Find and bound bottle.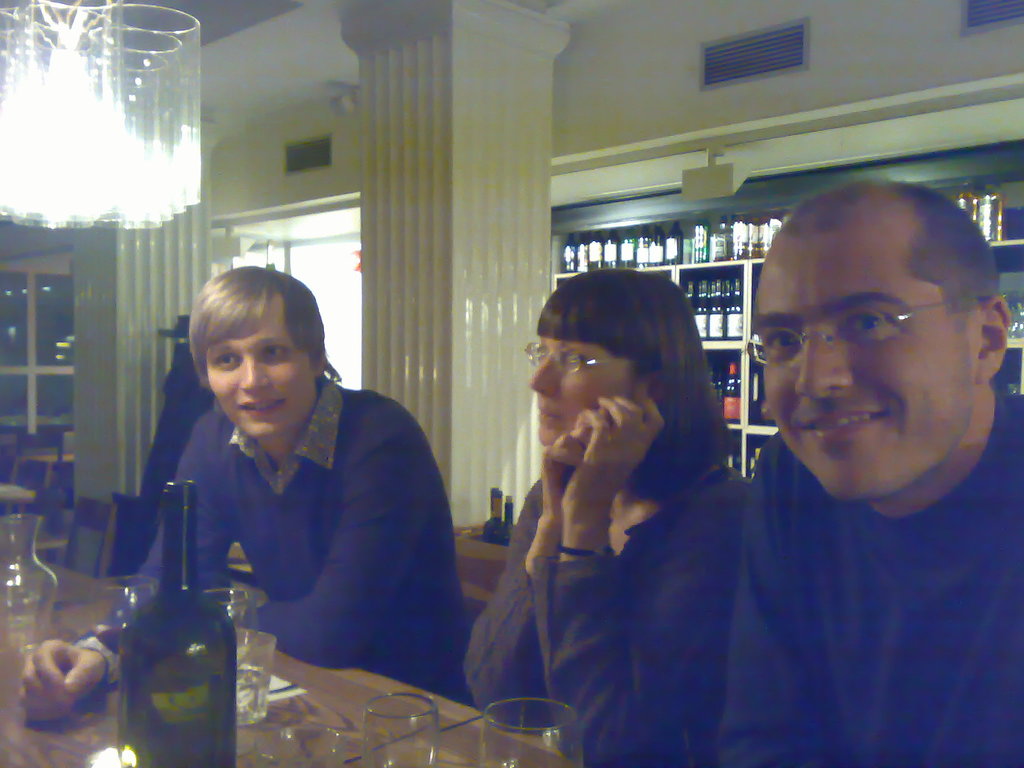
Bound: [left=561, top=232, right=579, bottom=269].
